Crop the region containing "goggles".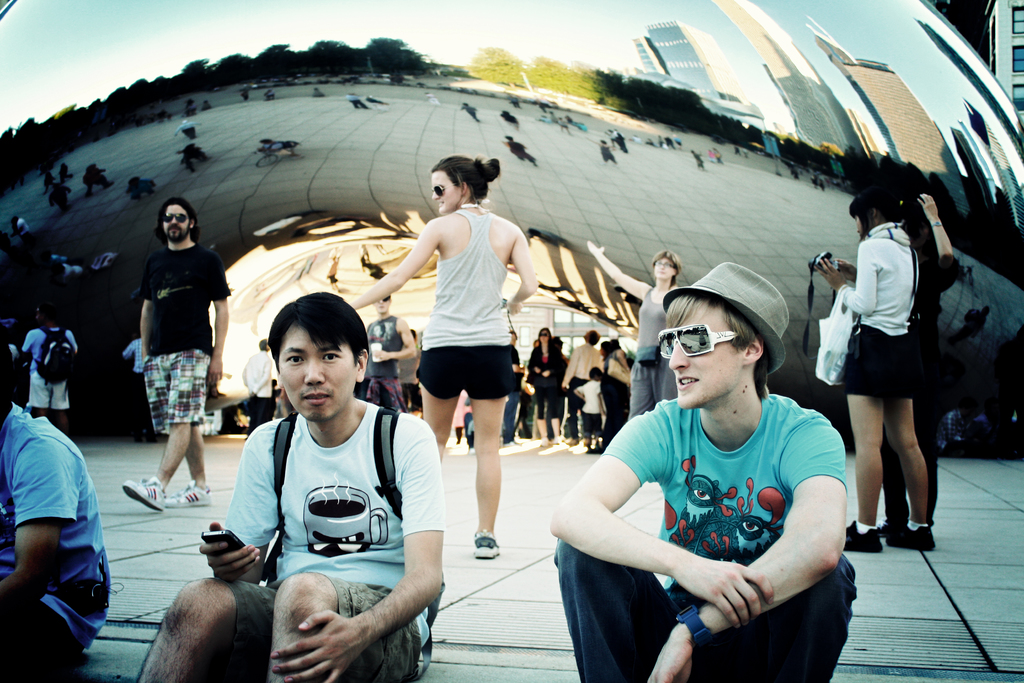
Crop region: <region>160, 211, 190, 224</region>.
